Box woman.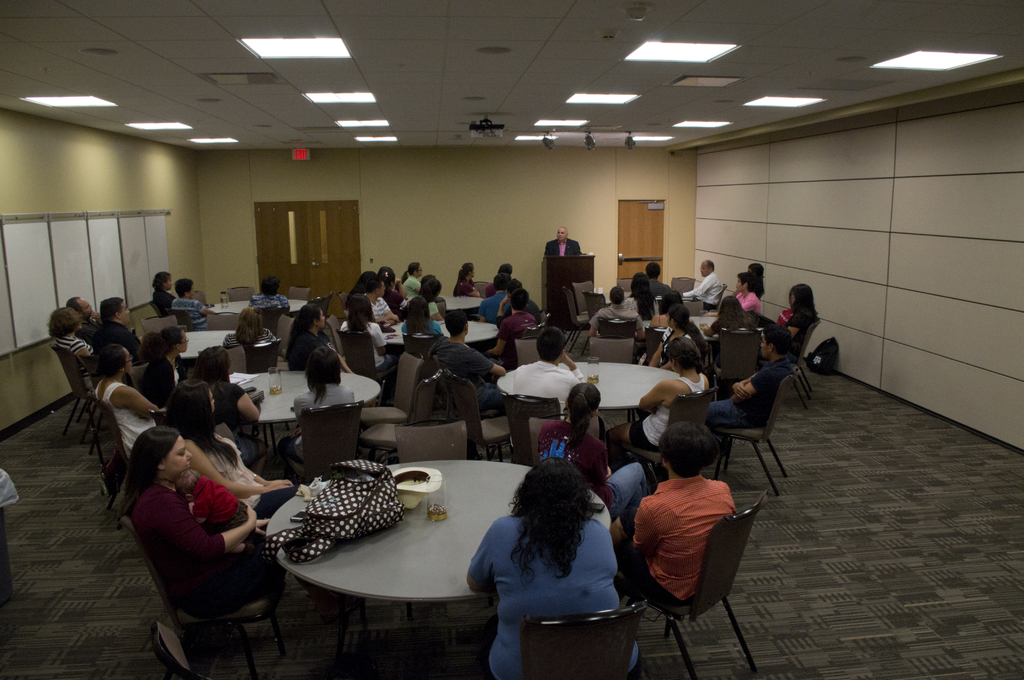
<bbox>419, 275, 445, 324</bbox>.
